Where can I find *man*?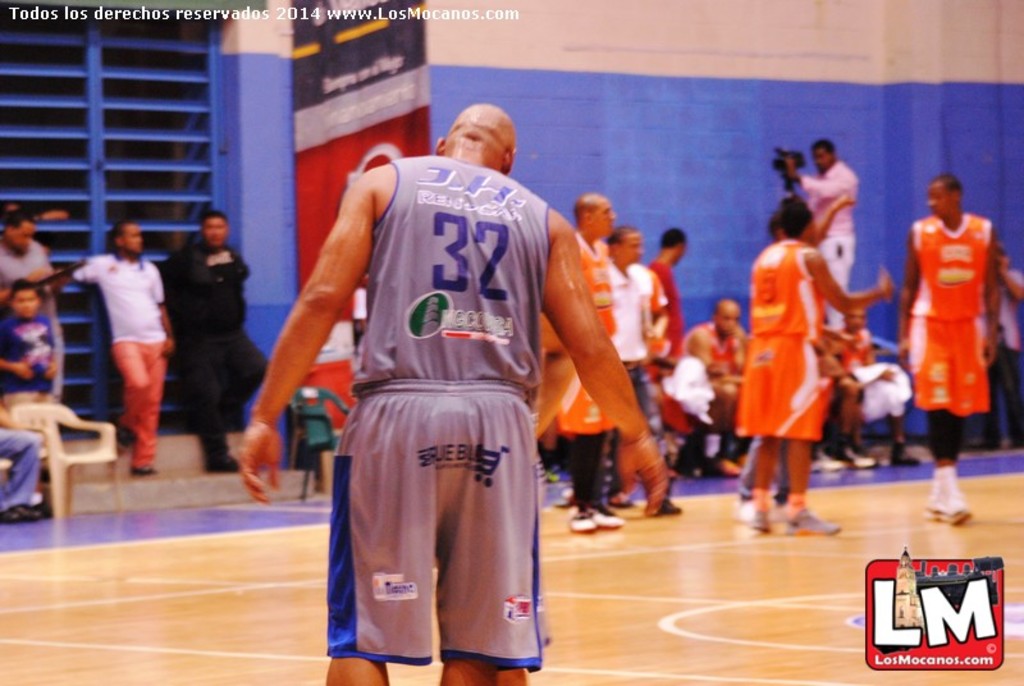
You can find it at l=237, t=104, r=666, b=685.
